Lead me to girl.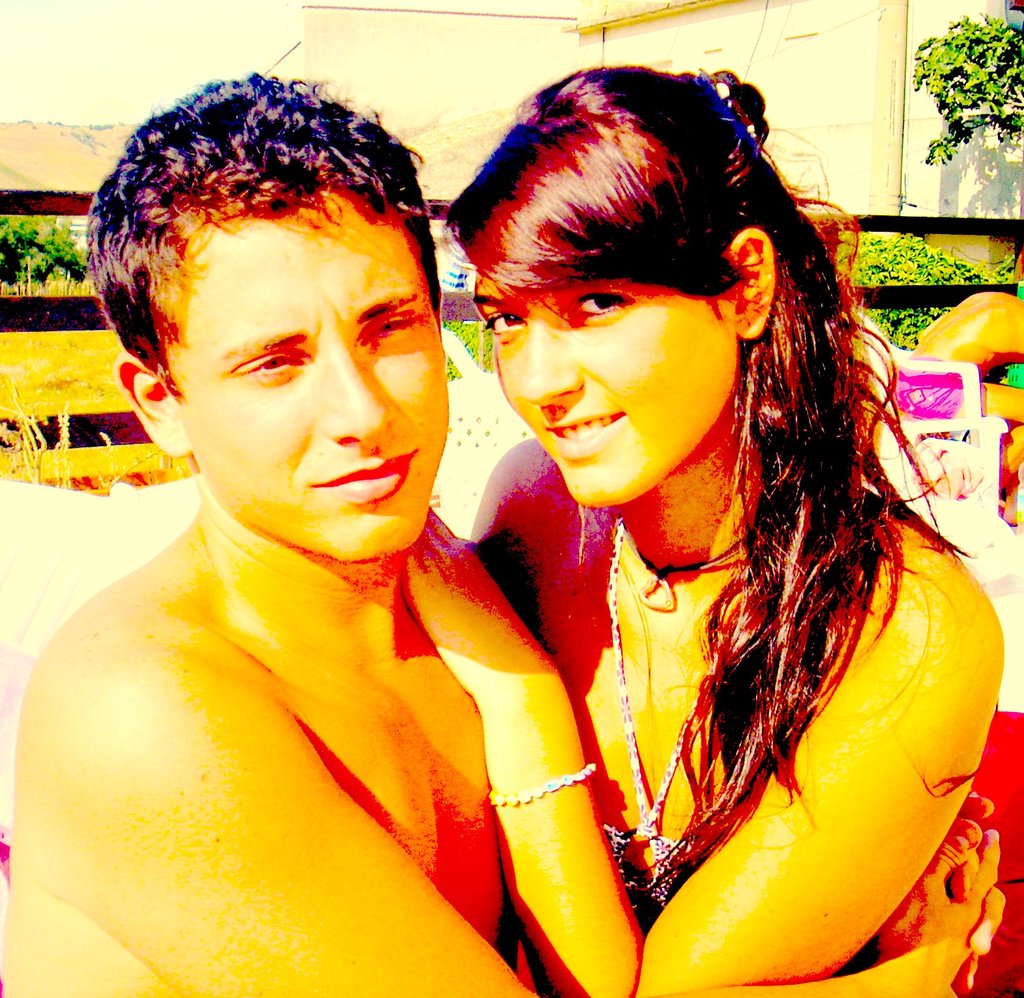
Lead to 403/66/1002/997.
